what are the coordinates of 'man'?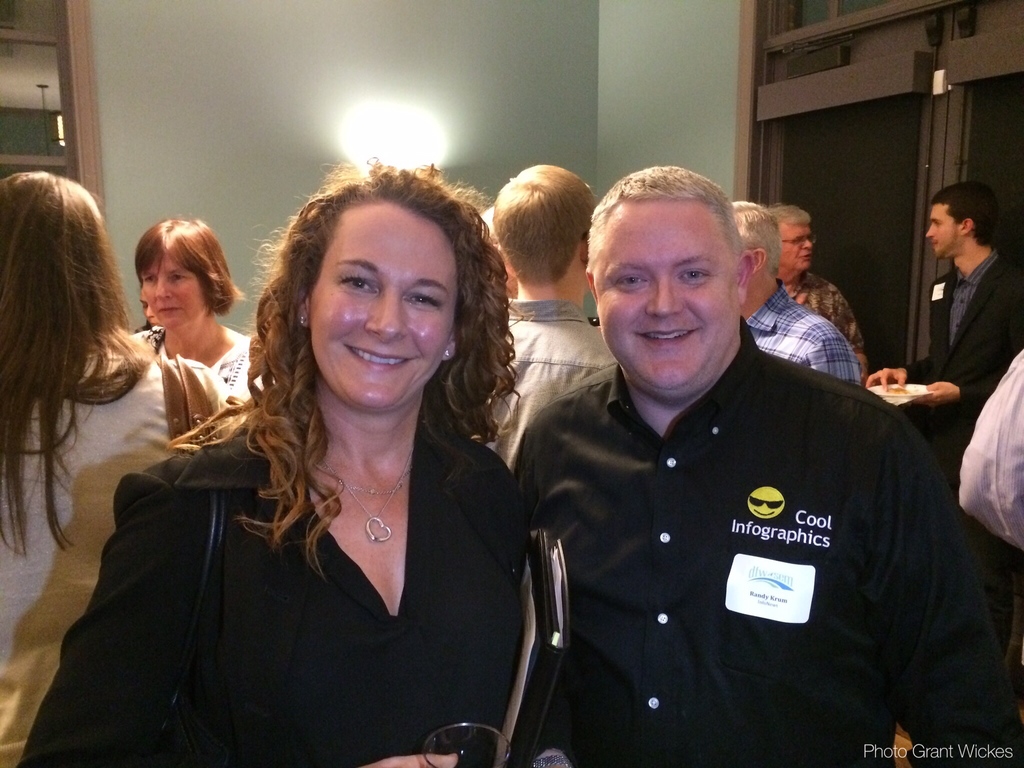
l=728, t=199, r=864, b=387.
